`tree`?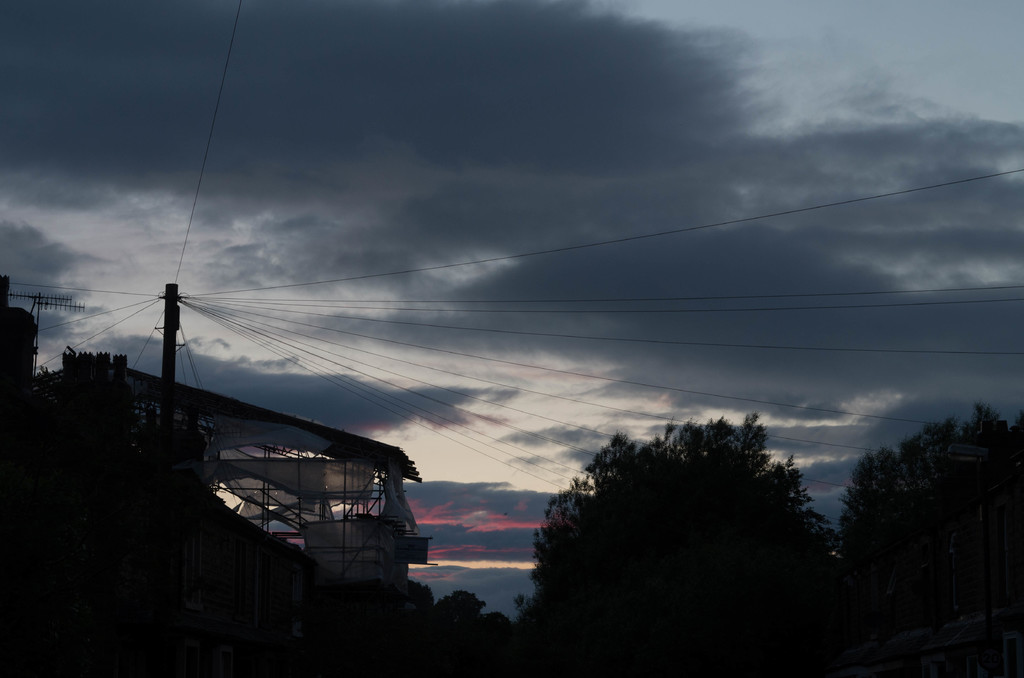
508:409:833:677
